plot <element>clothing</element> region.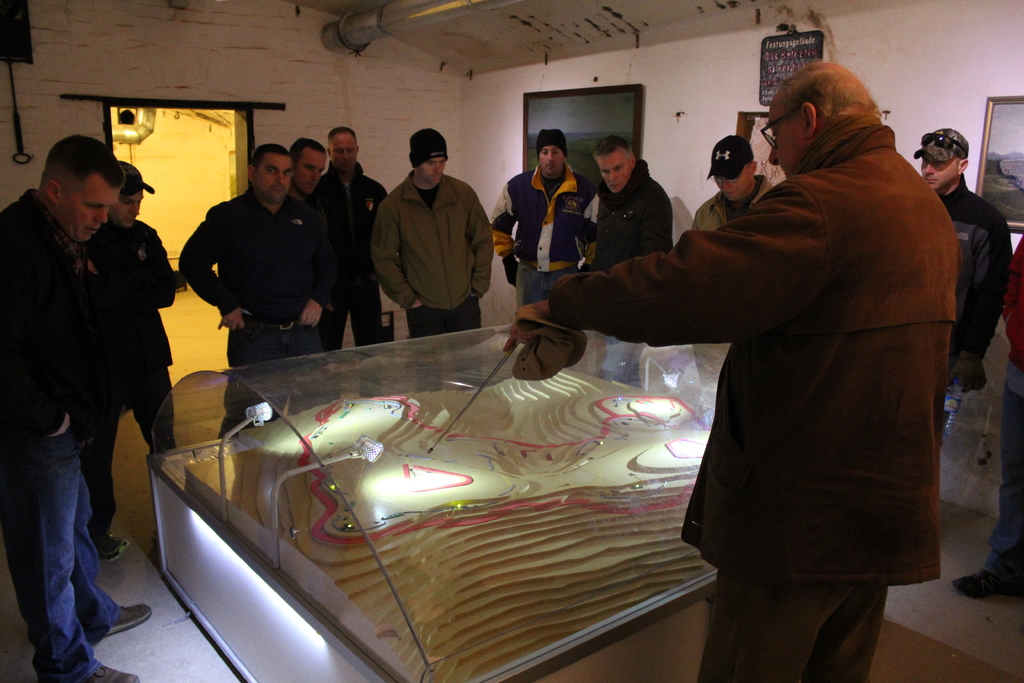
Plotted at bbox=(579, 154, 674, 384).
